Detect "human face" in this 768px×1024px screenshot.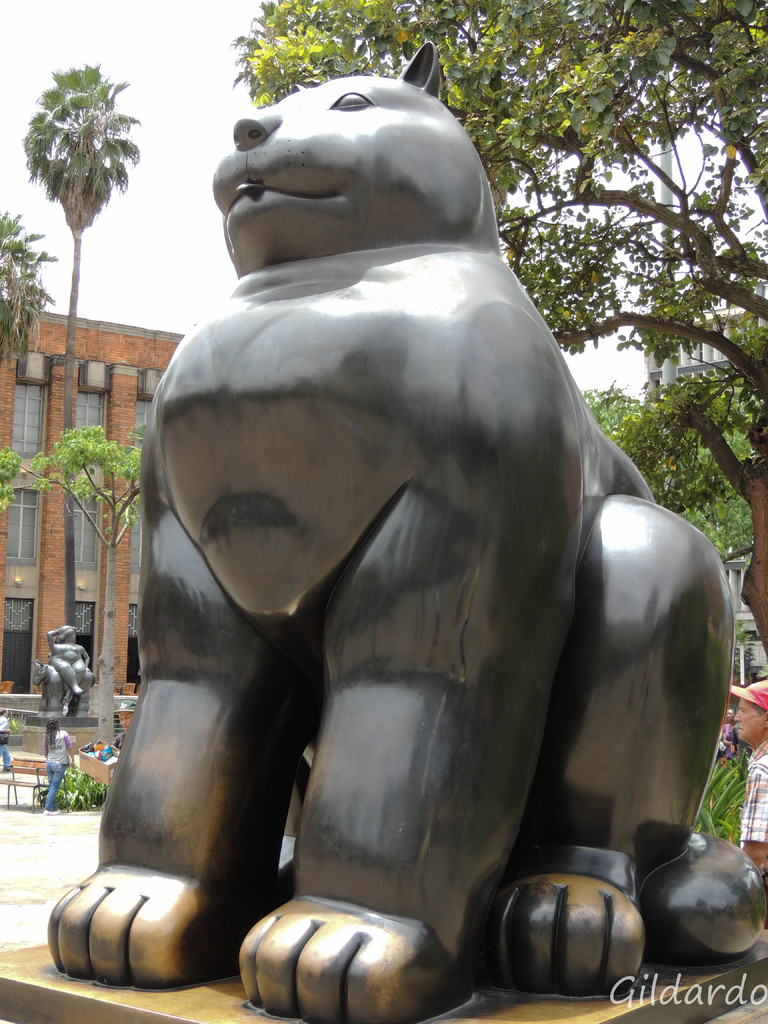
Detection: [x1=734, y1=700, x2=757, y2=740].
